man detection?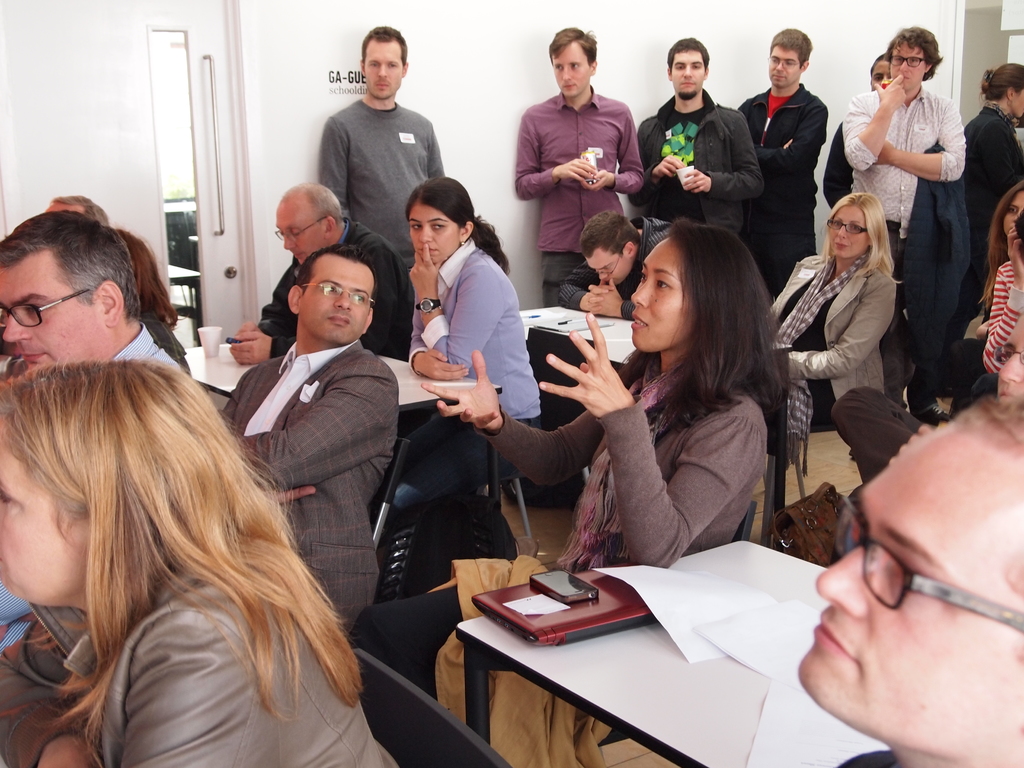
820 22 973 331
